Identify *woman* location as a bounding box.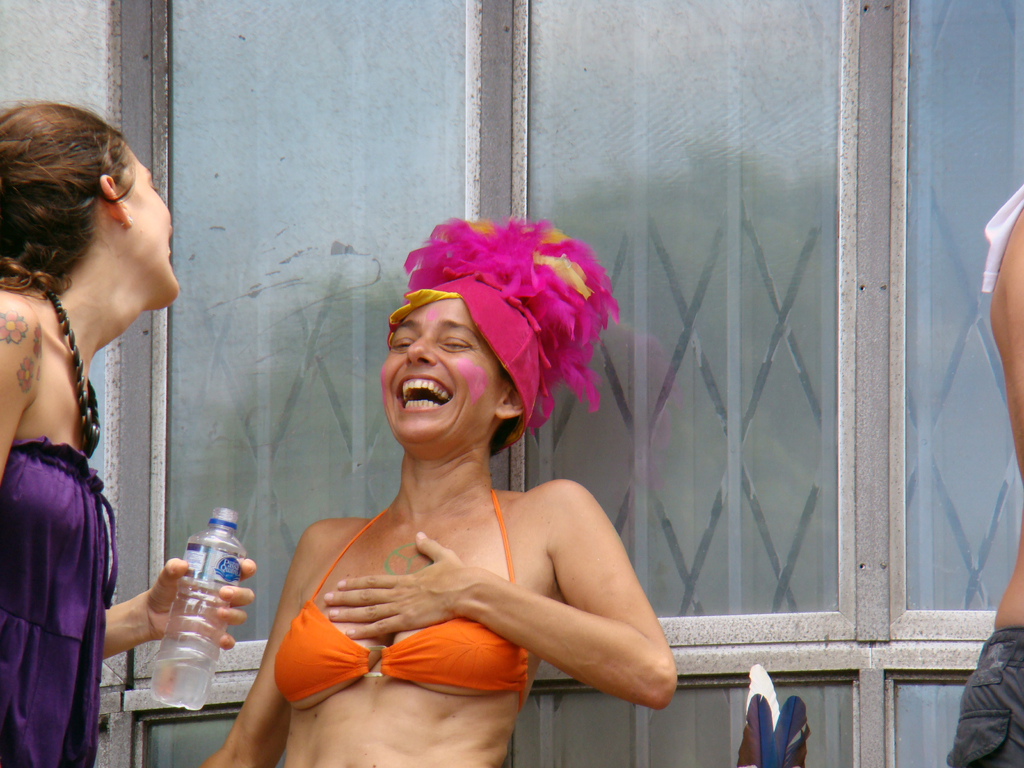
BBox(0, 99, 257, 767).
